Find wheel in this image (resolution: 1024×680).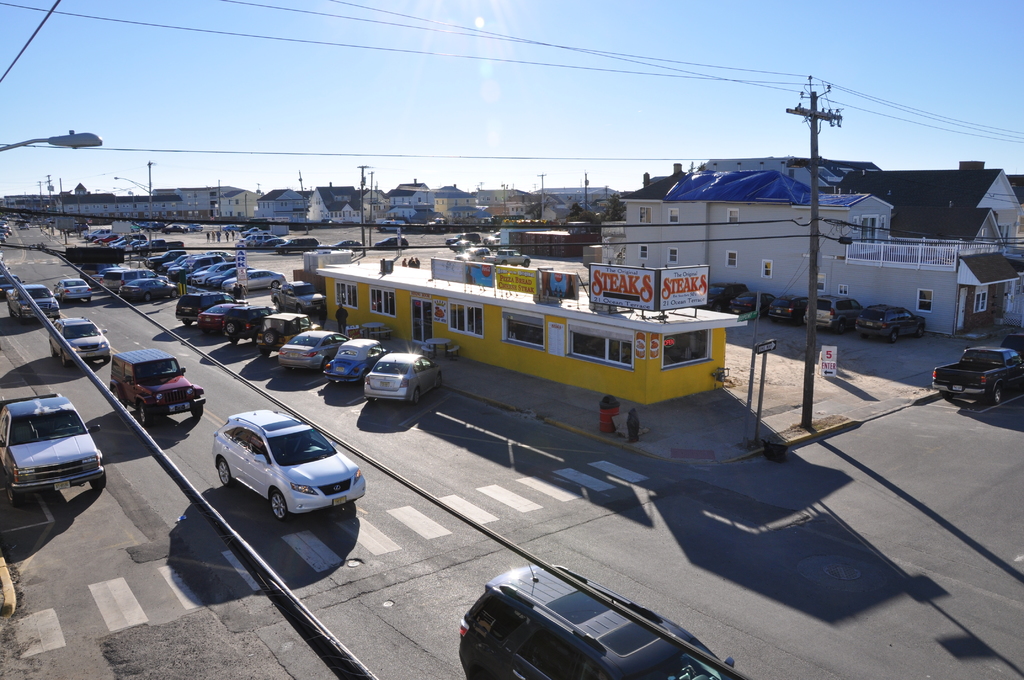
detection(60, 350, 69, 366).
